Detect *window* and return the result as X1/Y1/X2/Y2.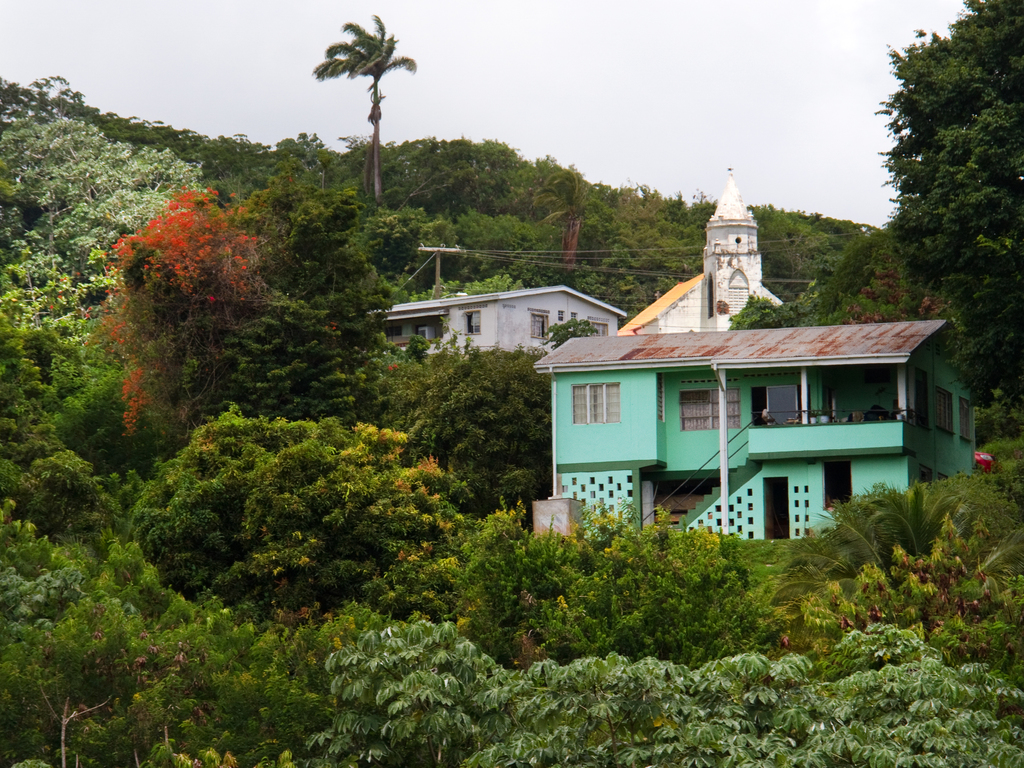
580/323/608/331.
